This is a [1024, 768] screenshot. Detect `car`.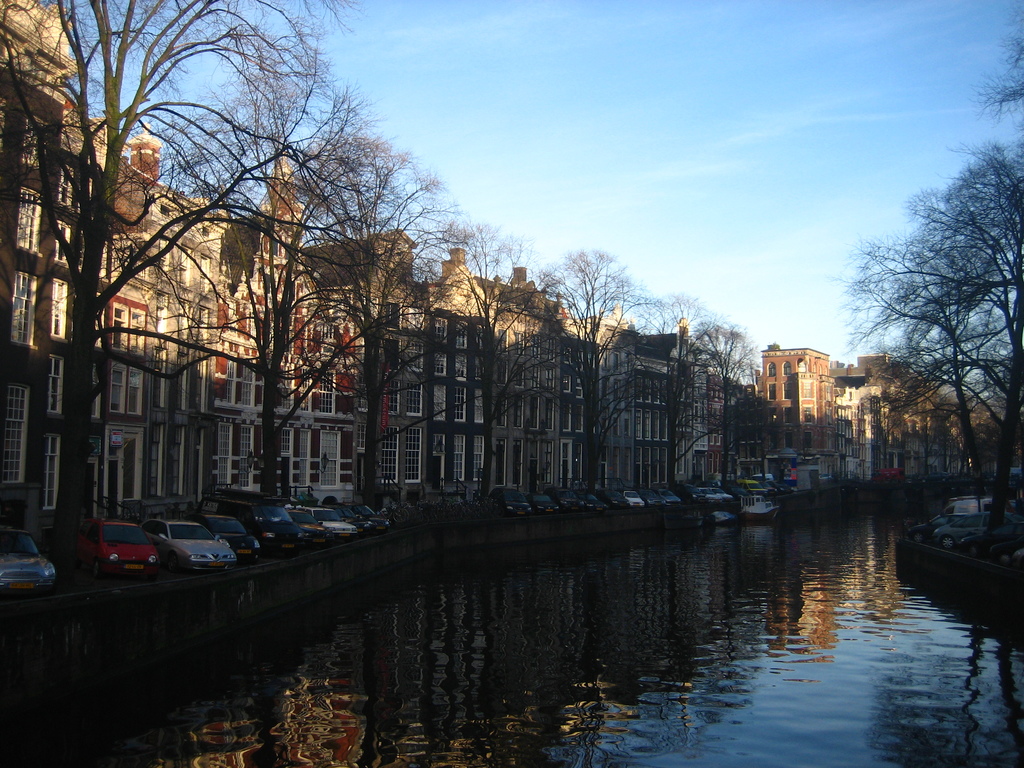
{"x1": 913, "y1": 505, "x2": 977, "y2": 545}.
